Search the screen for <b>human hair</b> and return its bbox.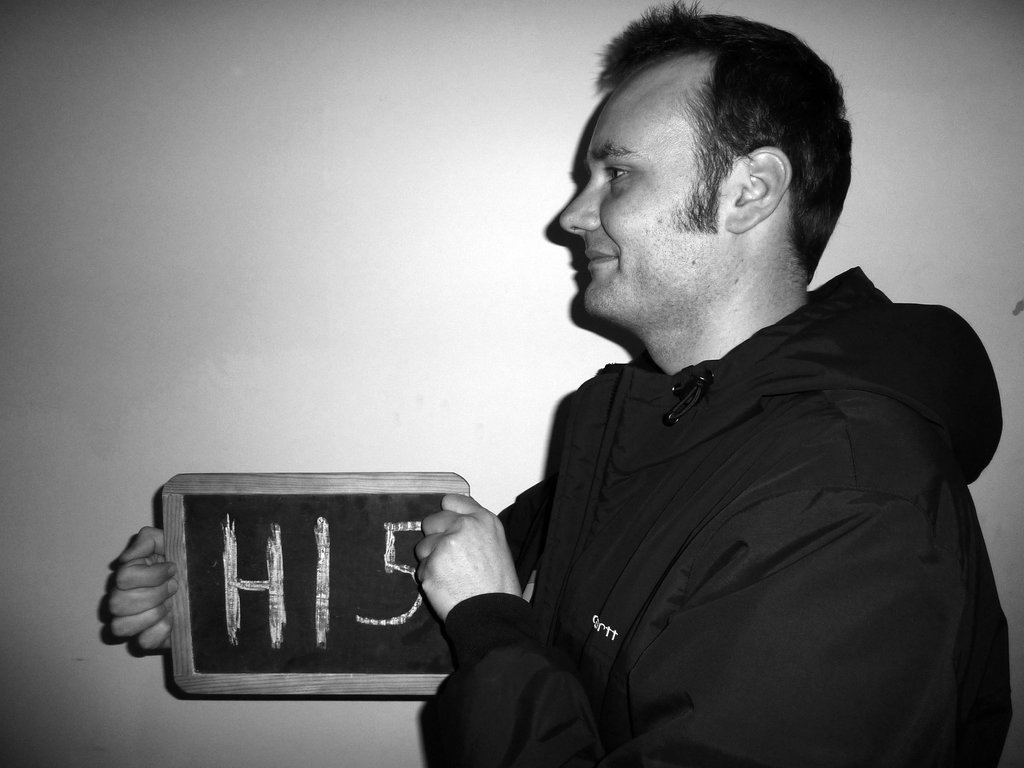
Found: bbox(543, 22, 835, 277).
